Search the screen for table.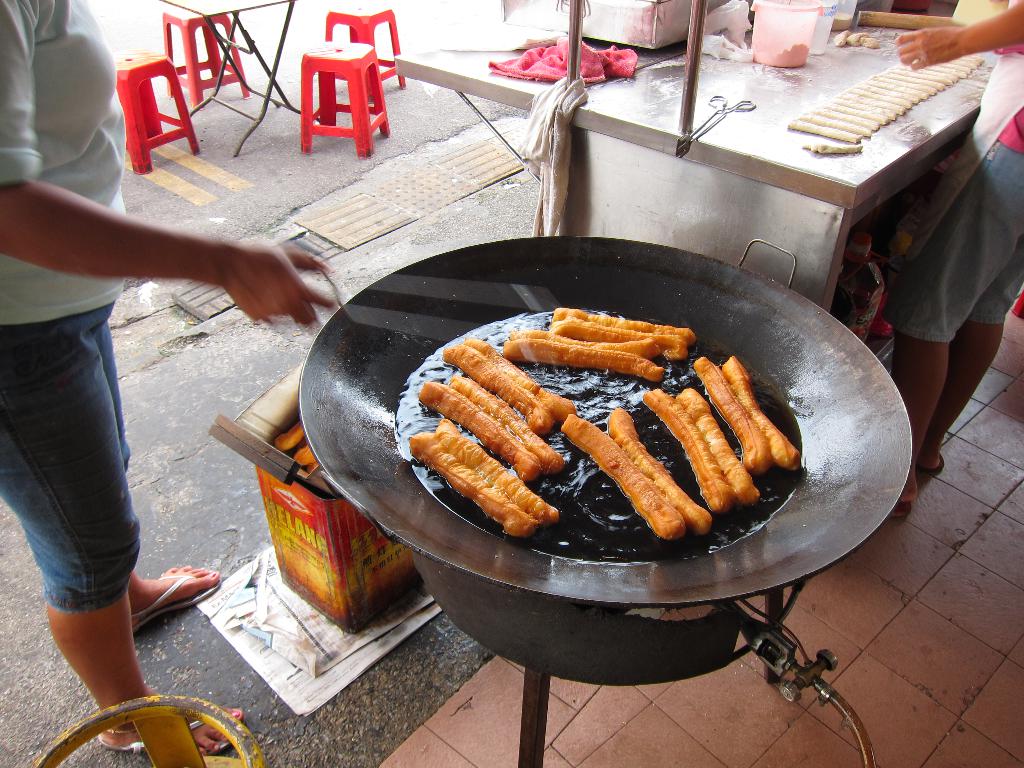
Found at <bbox>396, 0, 1009, 394</bbox>.
